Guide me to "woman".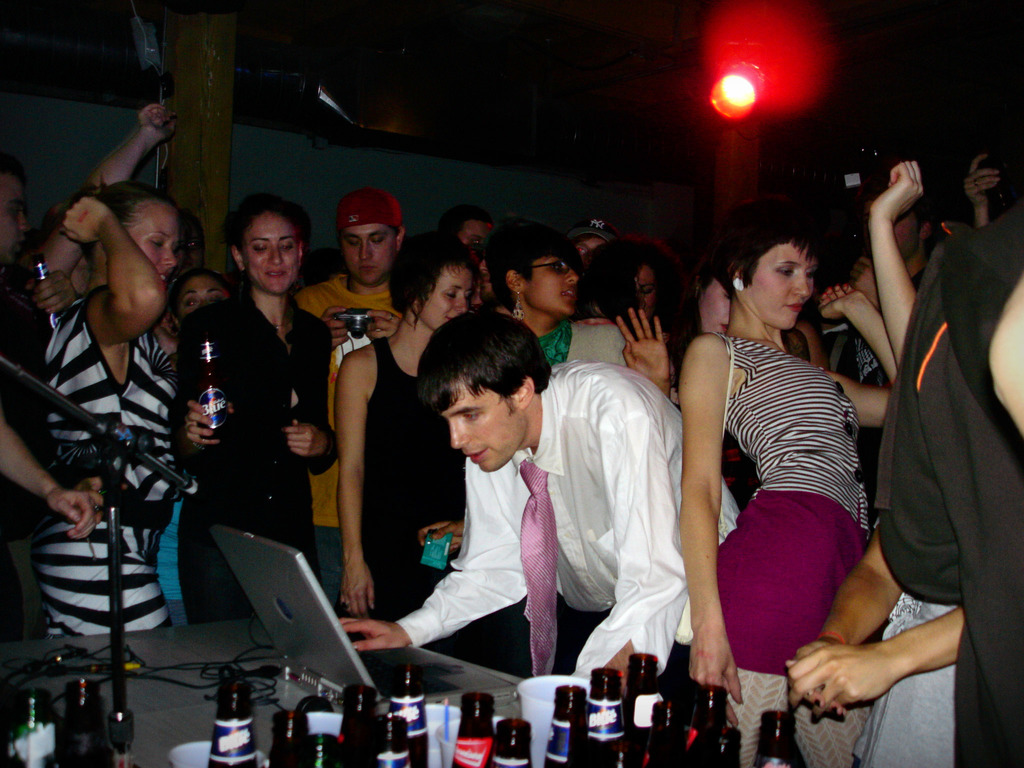
Guidance: <box>575,233,670,335</box>.
